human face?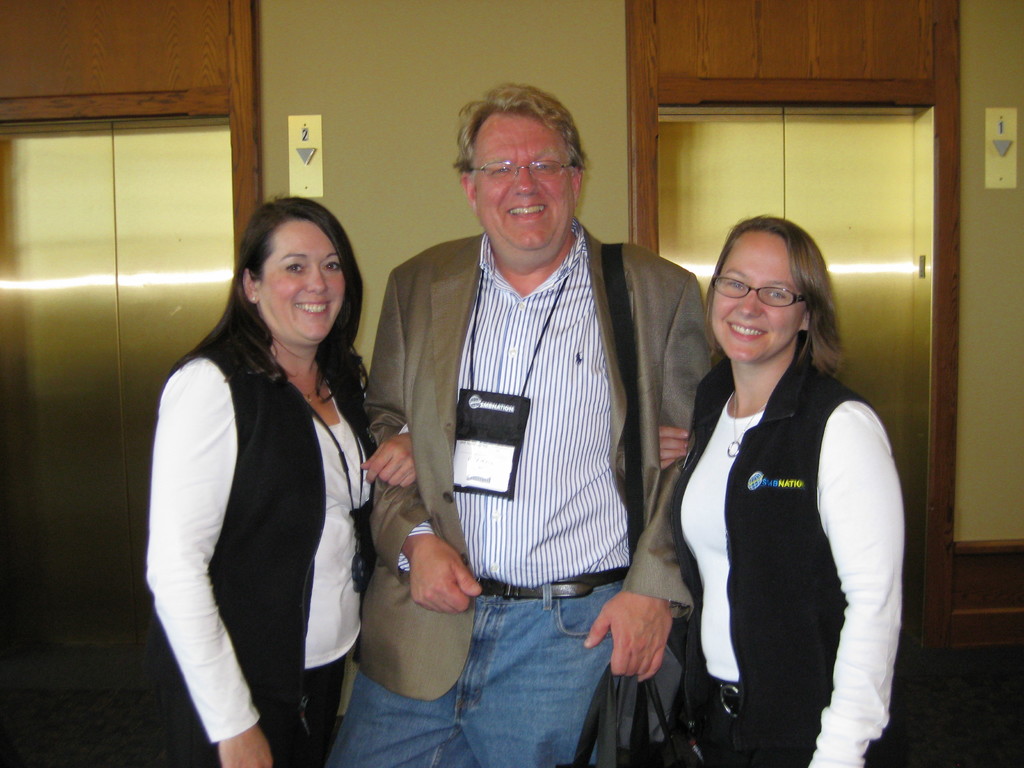
[475,115,570,250]
